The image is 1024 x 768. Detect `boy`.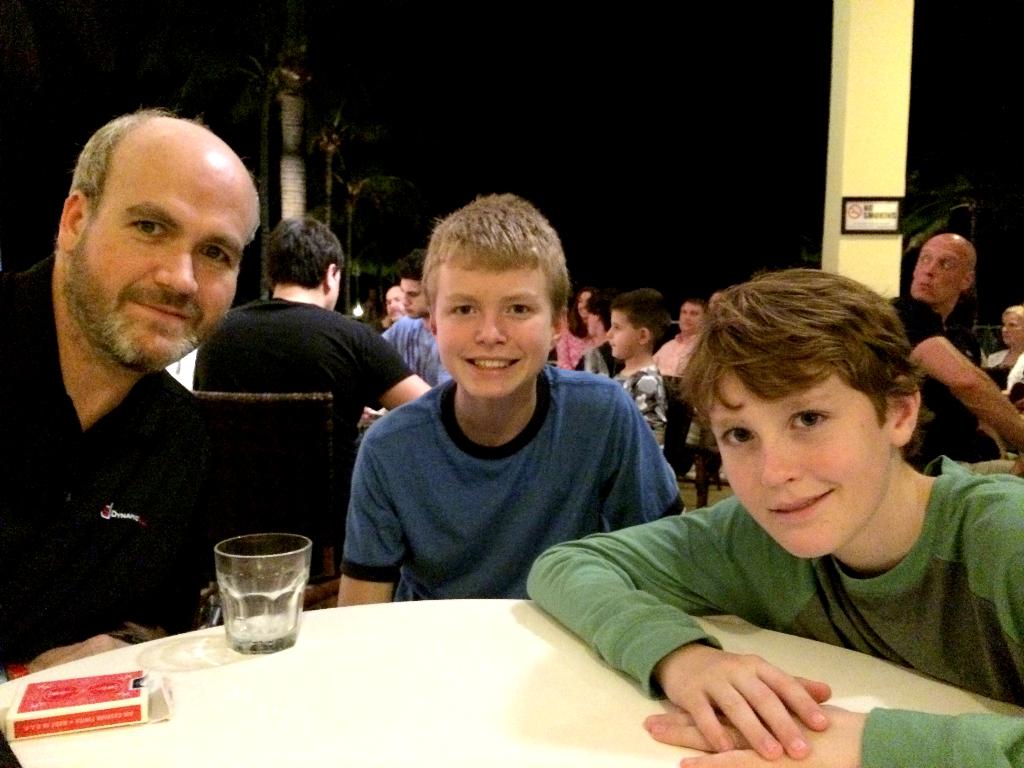
Detection: bbox=(524, 266, 1023, 767).
